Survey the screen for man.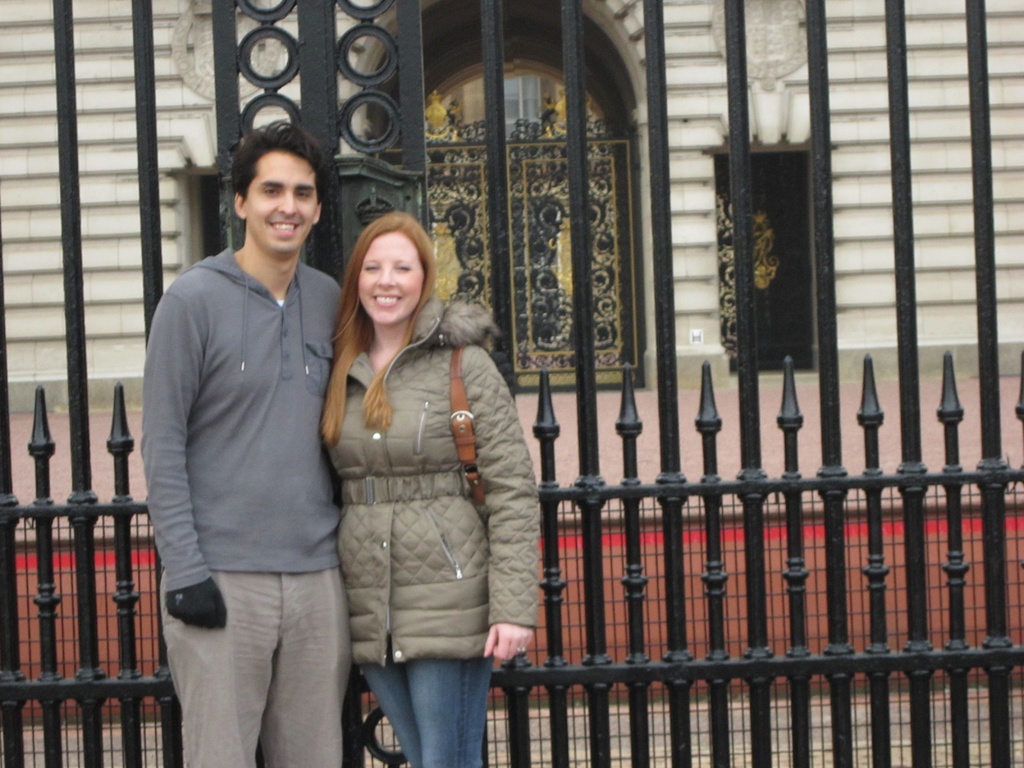
Survey found: pyautogui.locateOnScreen(130, 113, 371, 767).
